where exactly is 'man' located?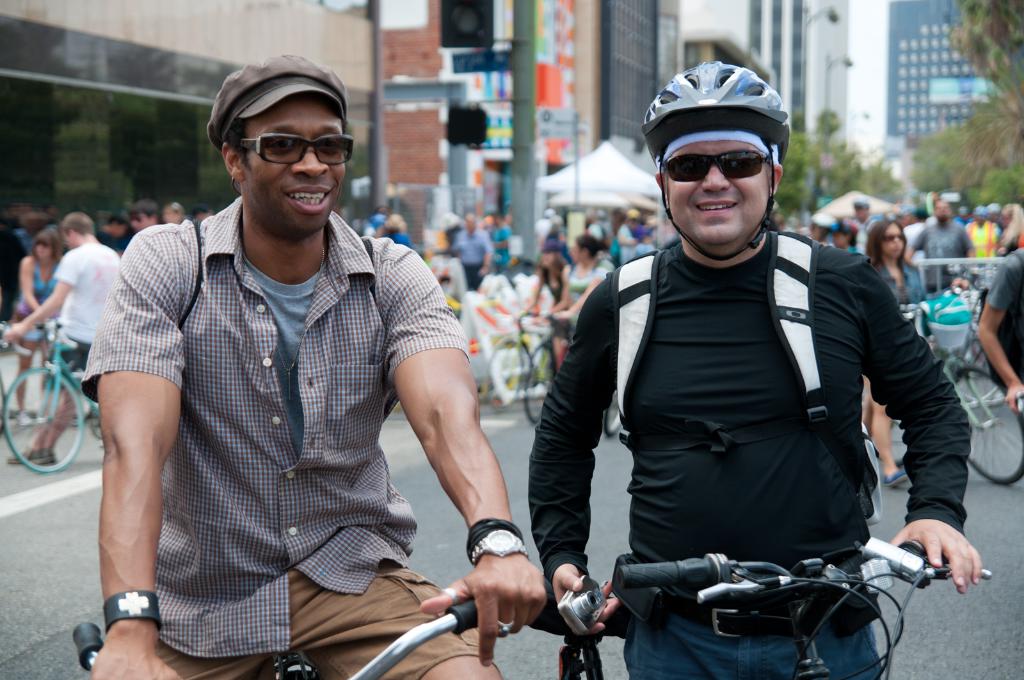
Its bounding box is (x1=908, y1=200, x2=976, y2=297).
